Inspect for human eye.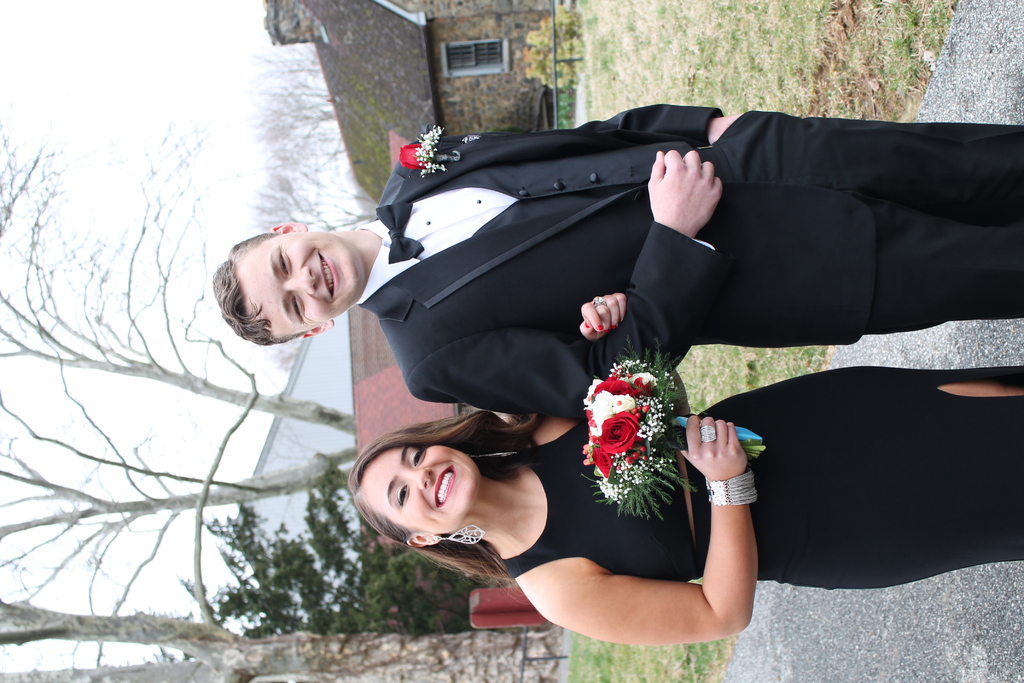
Inspection: bbox=(291, 291, 304, 321).
